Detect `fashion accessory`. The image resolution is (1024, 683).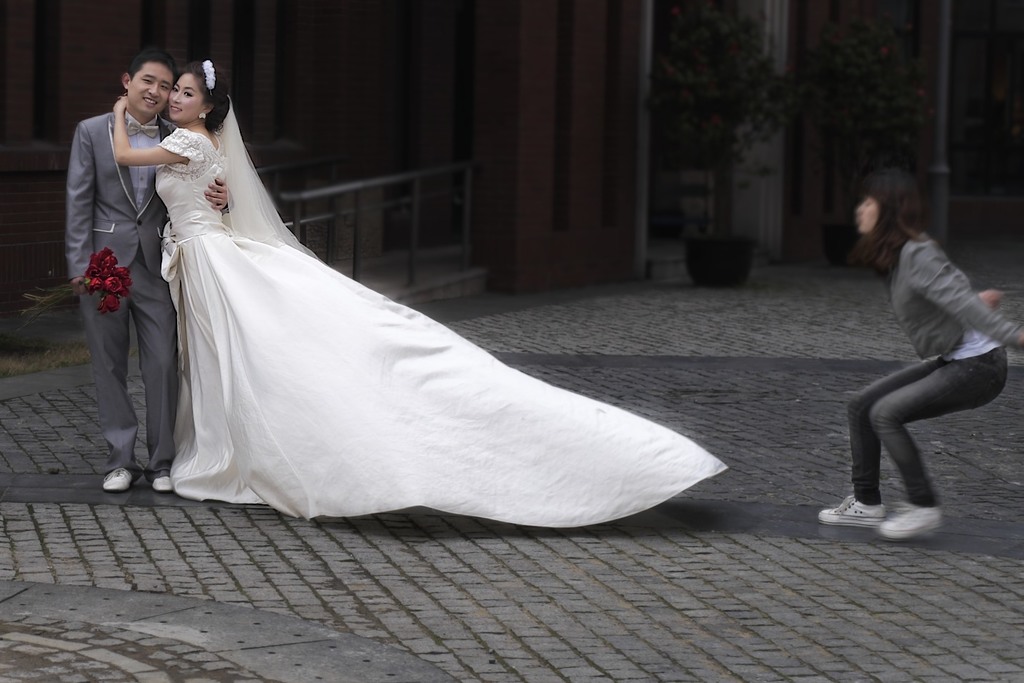
[101, 465, 133, 493].
